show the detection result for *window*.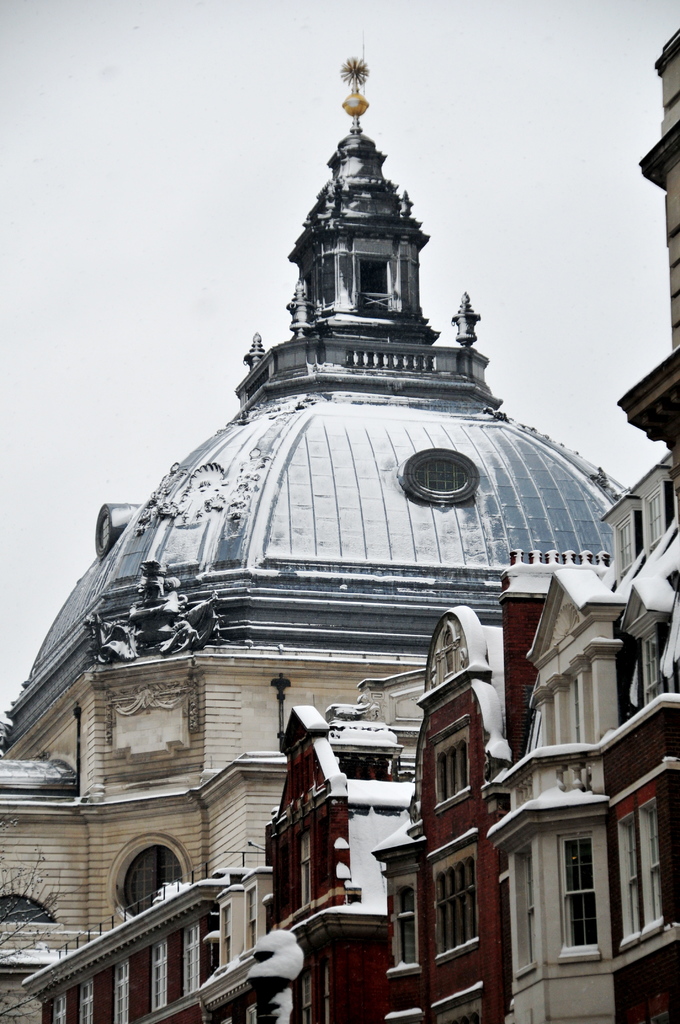
[514, 842, 539, 980].
